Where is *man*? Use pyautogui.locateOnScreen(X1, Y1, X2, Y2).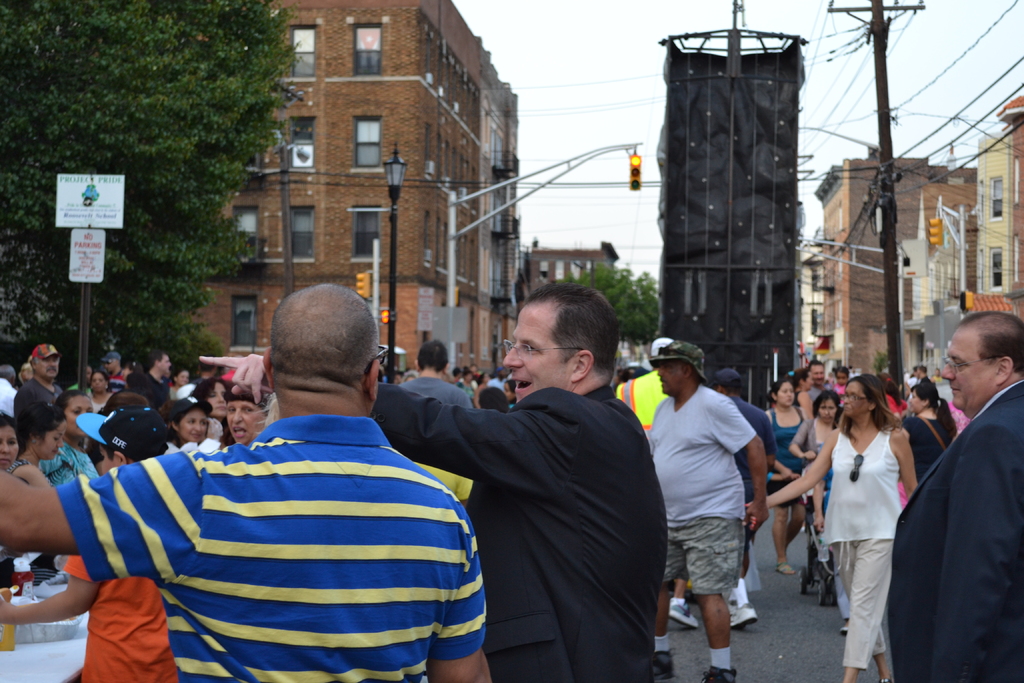
pyautogui.locateOnScreen(201, 280, 667, 682).
